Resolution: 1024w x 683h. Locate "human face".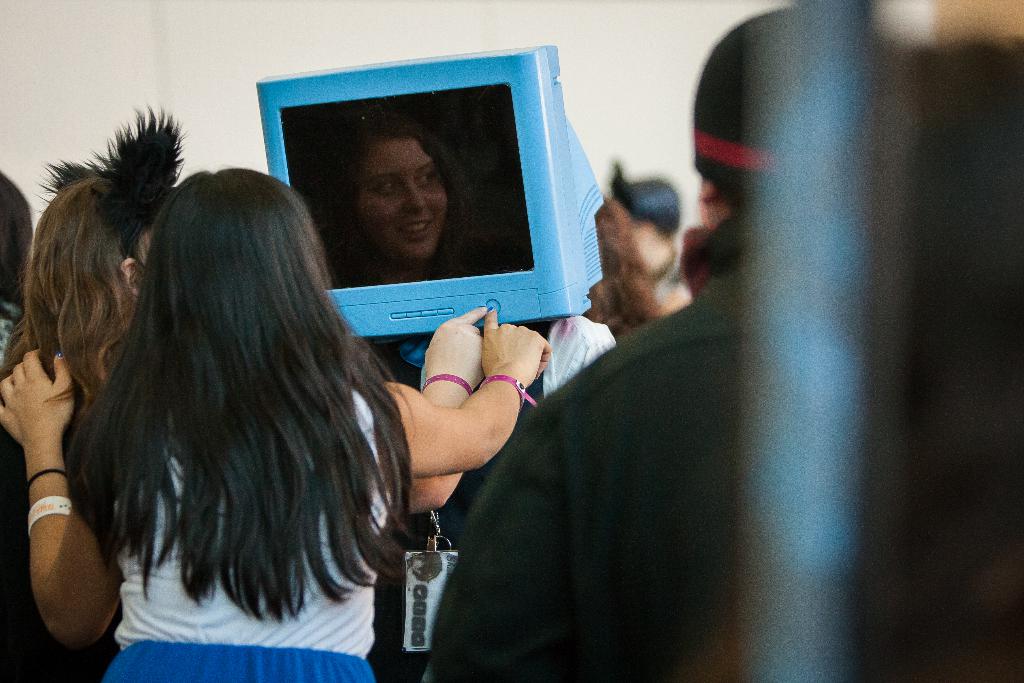
(left=342, top=136, right=452, bottom=249).
